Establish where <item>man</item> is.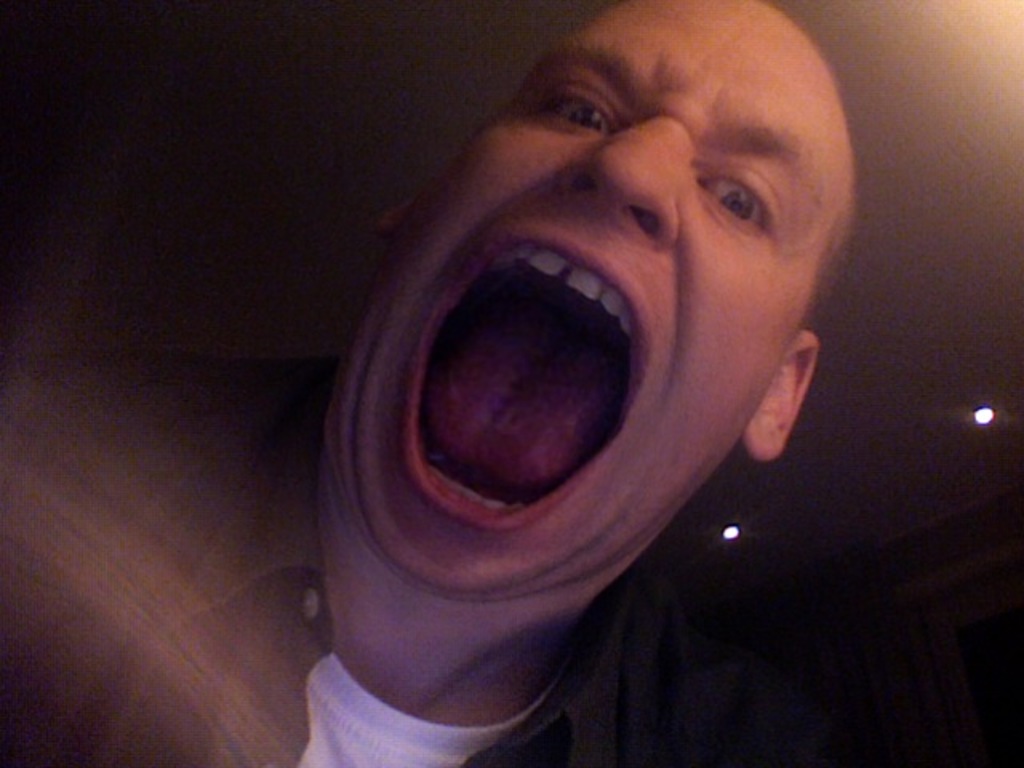
Established at (250,0,960,747).
